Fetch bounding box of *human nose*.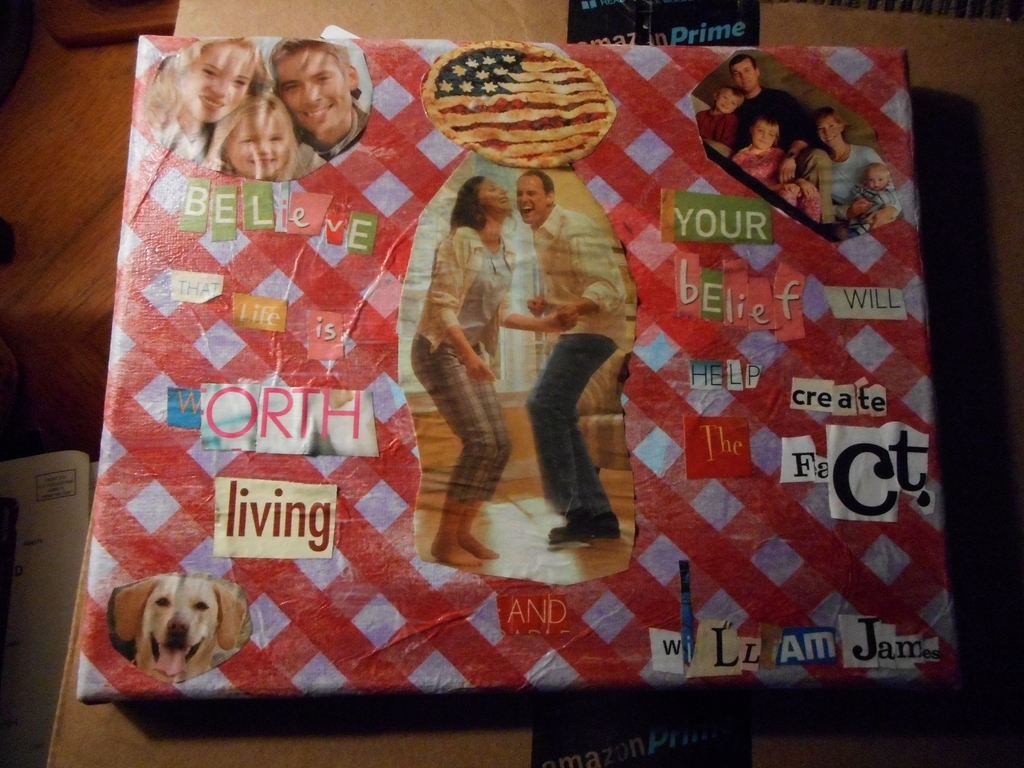
Bbox: x1=873, y1=179, x2=880, y2=186.
